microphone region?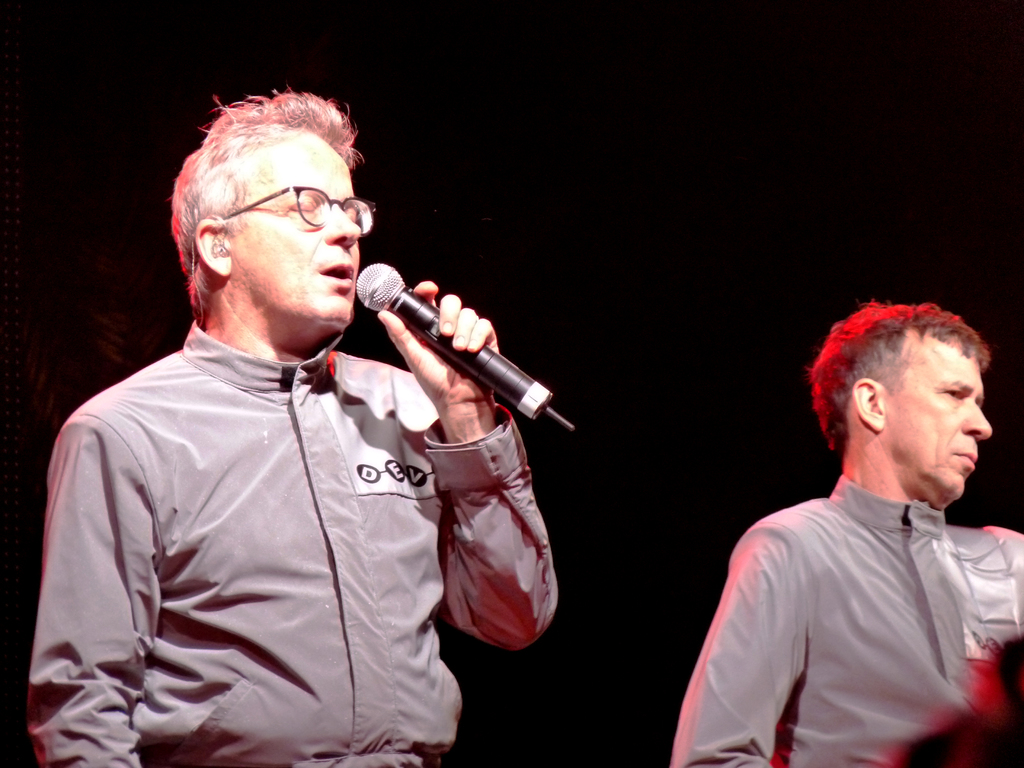
detection(322, 265, 553, 428)
